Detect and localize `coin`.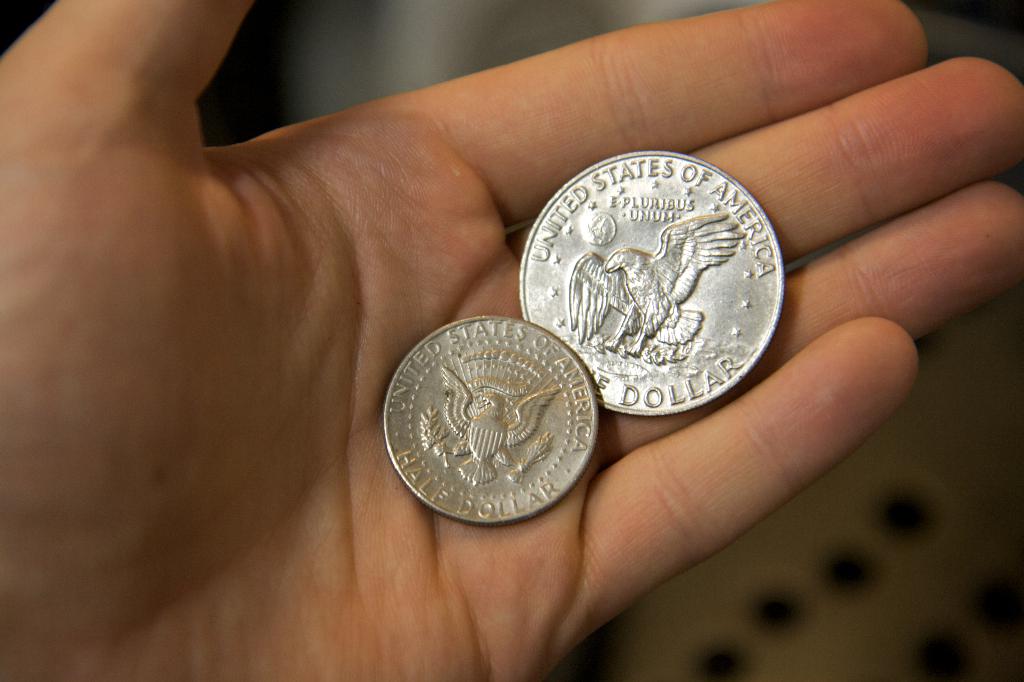
Localized at (left=376, top=313, right=609, bottom=532).
